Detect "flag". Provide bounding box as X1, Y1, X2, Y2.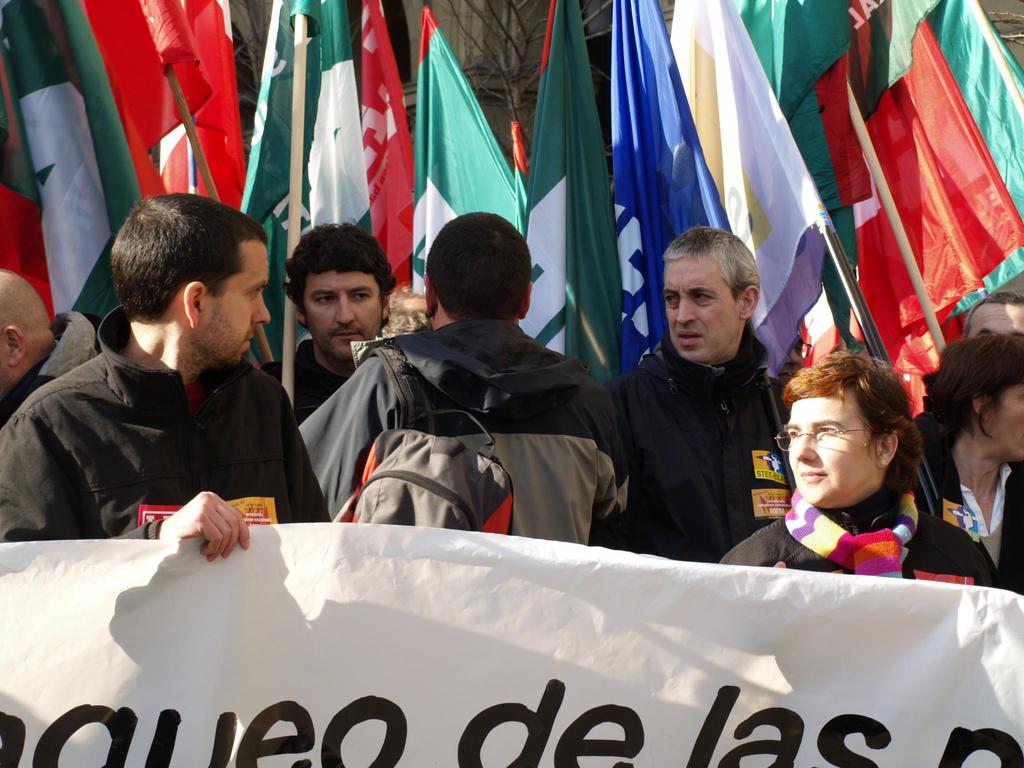
223, 0, 372, 355.
